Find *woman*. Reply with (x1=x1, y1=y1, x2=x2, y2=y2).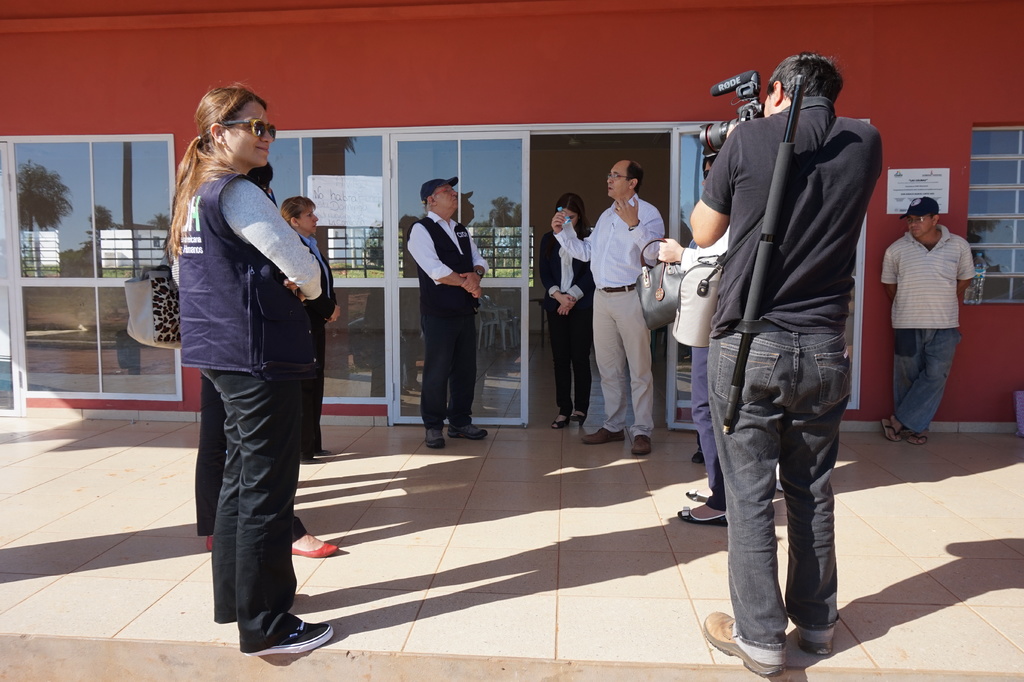
(x1=541, y1=193, x2=598, y2=430).
